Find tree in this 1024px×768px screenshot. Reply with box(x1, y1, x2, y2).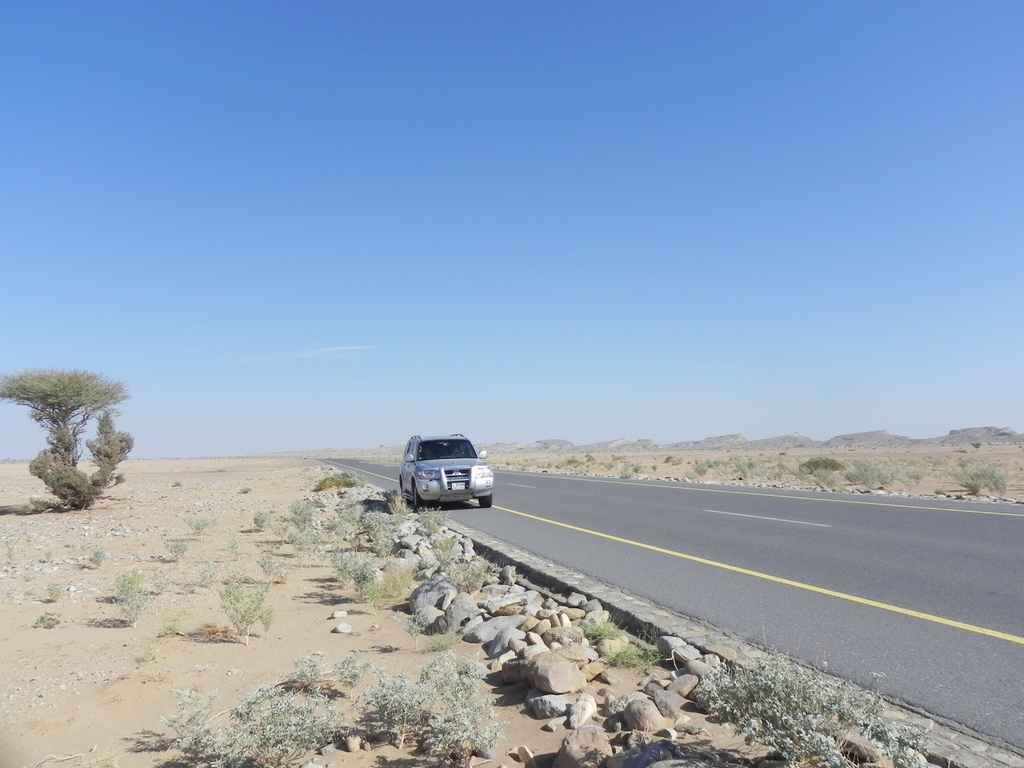
box(11, 360, 114, 502).
